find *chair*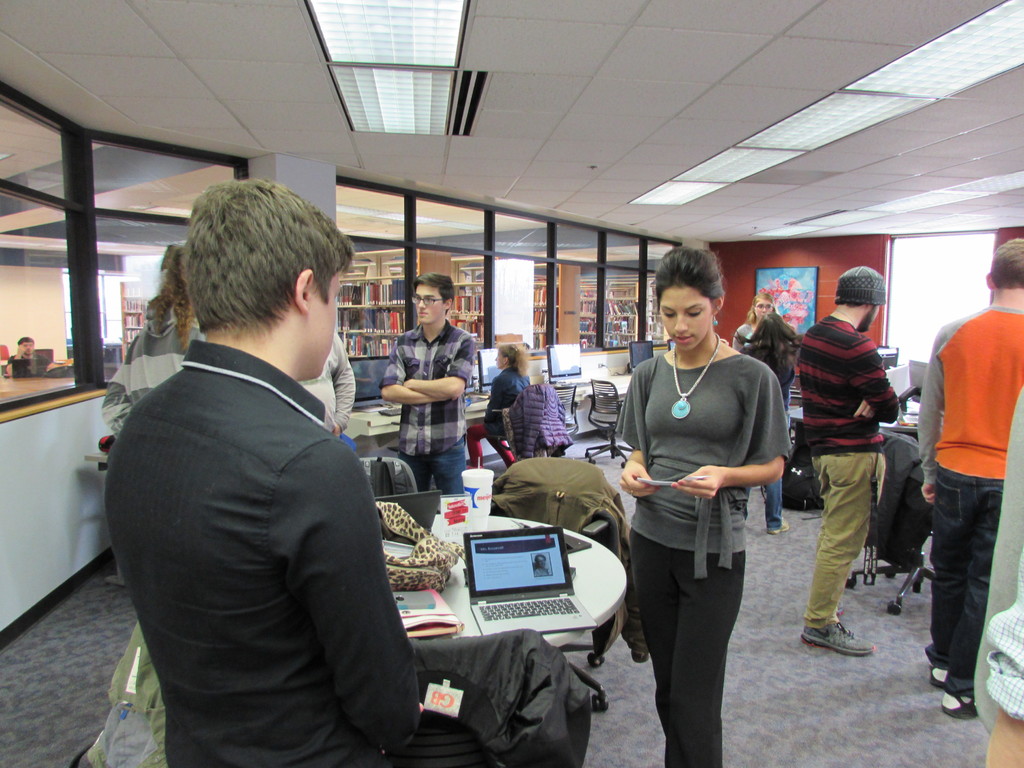
locate(397, 627, 582, 767)
